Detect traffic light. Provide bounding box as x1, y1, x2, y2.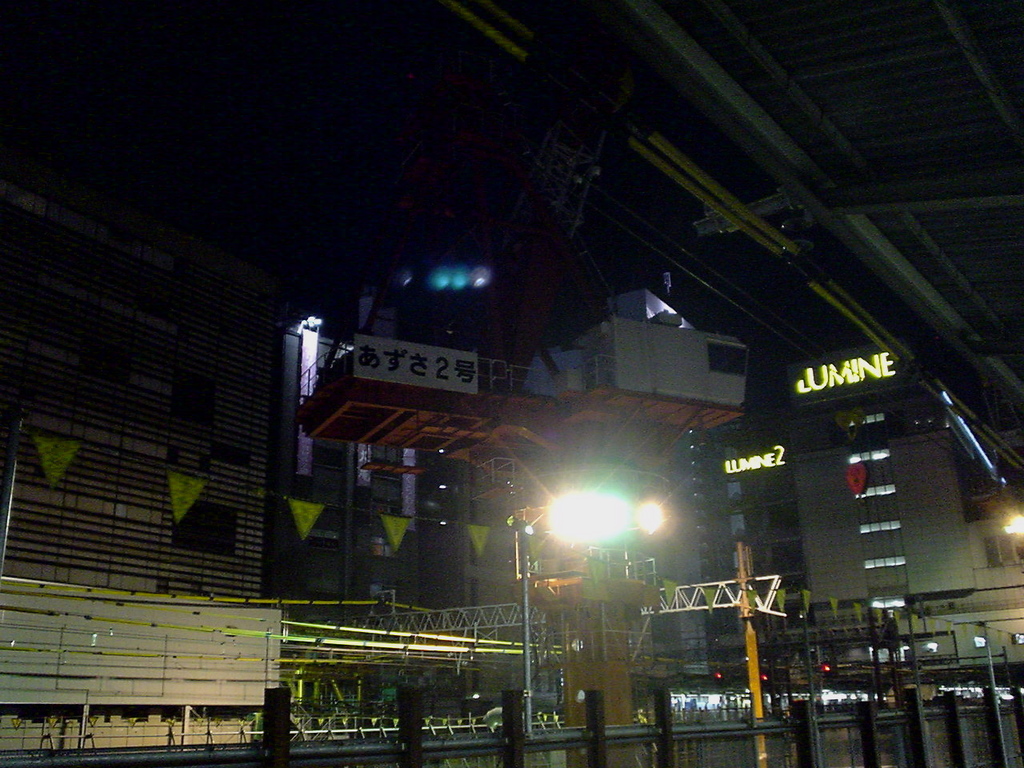
714, 671, 726, 687.
